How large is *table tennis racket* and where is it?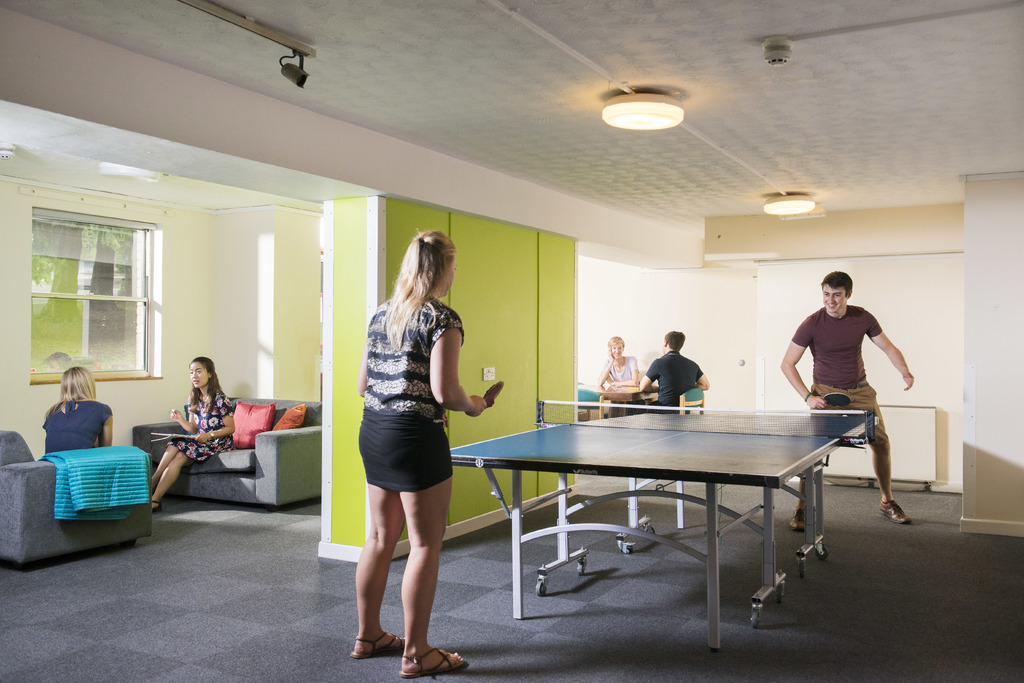
Bounding box: box(819, 394, 854, 408).
